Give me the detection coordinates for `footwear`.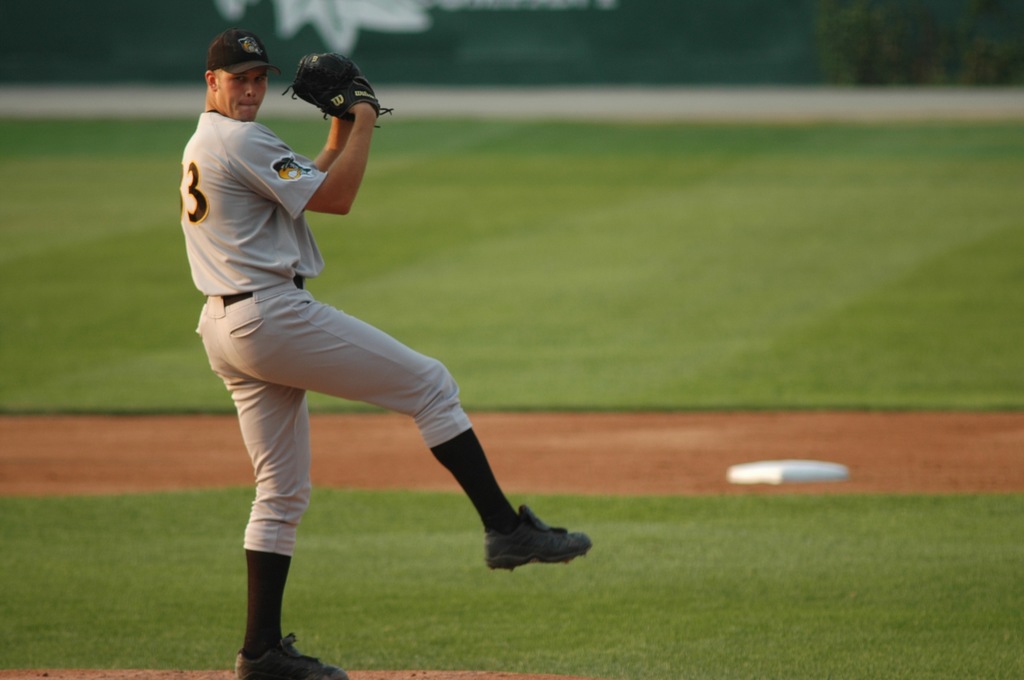
detection(504, 497, 587, 584).
